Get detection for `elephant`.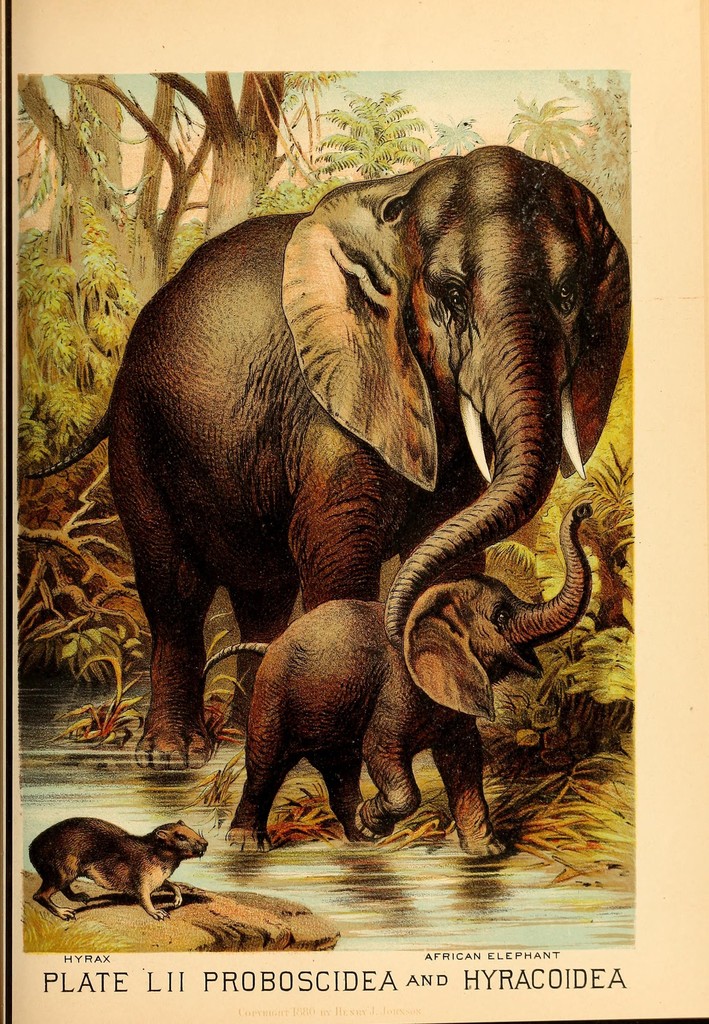
Detection: 221:495:596:881.
